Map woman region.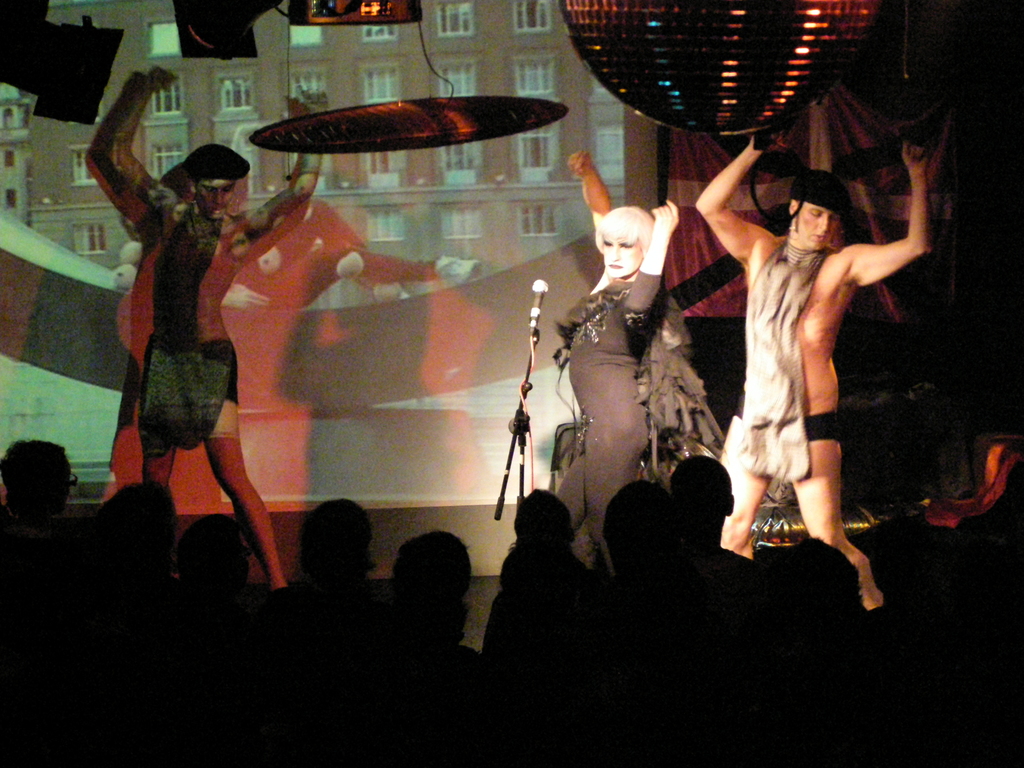
Mapped to pyautogui.locateOnScreen(559, 147, 680, 570).
